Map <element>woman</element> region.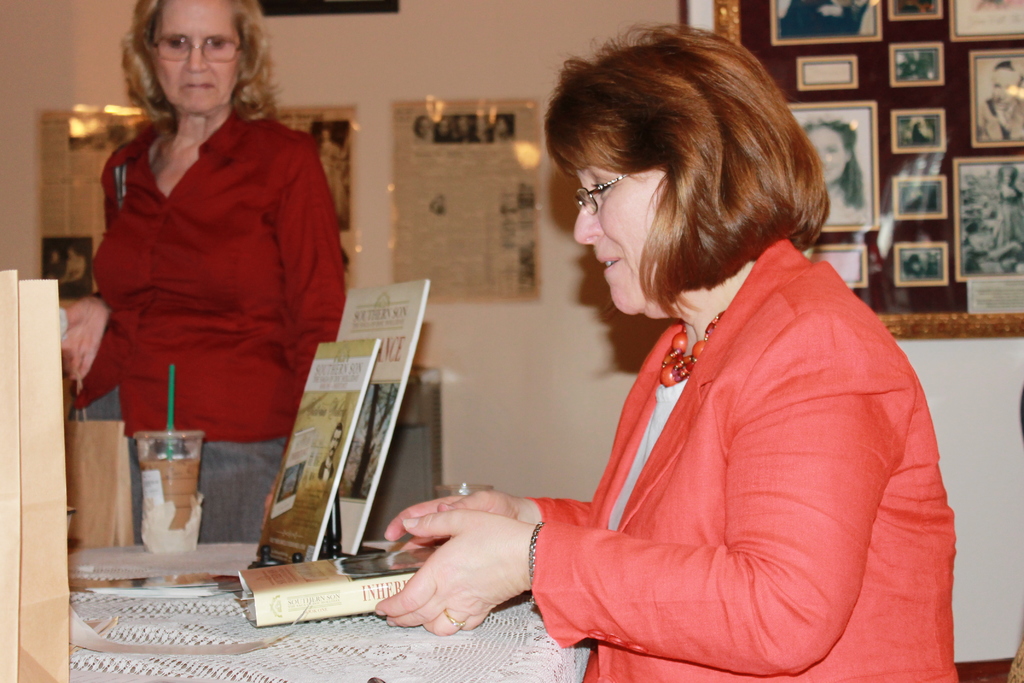
Mapped to [394, 40, 956, 677].
